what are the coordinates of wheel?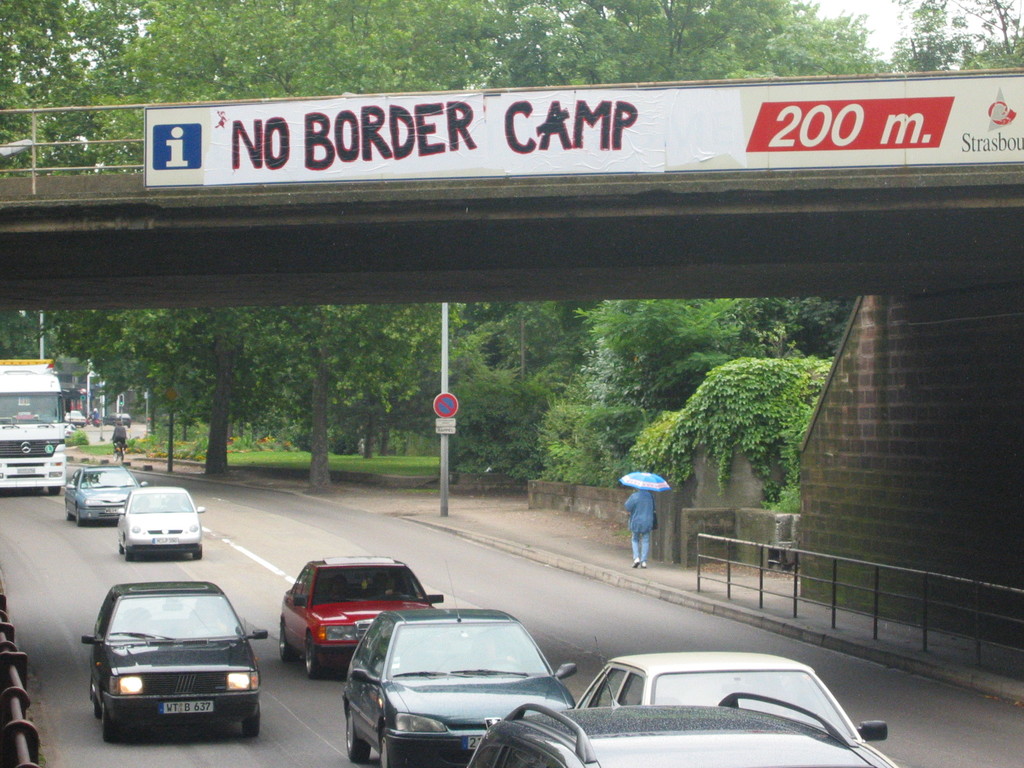
box(344, 698, 375, 765).
